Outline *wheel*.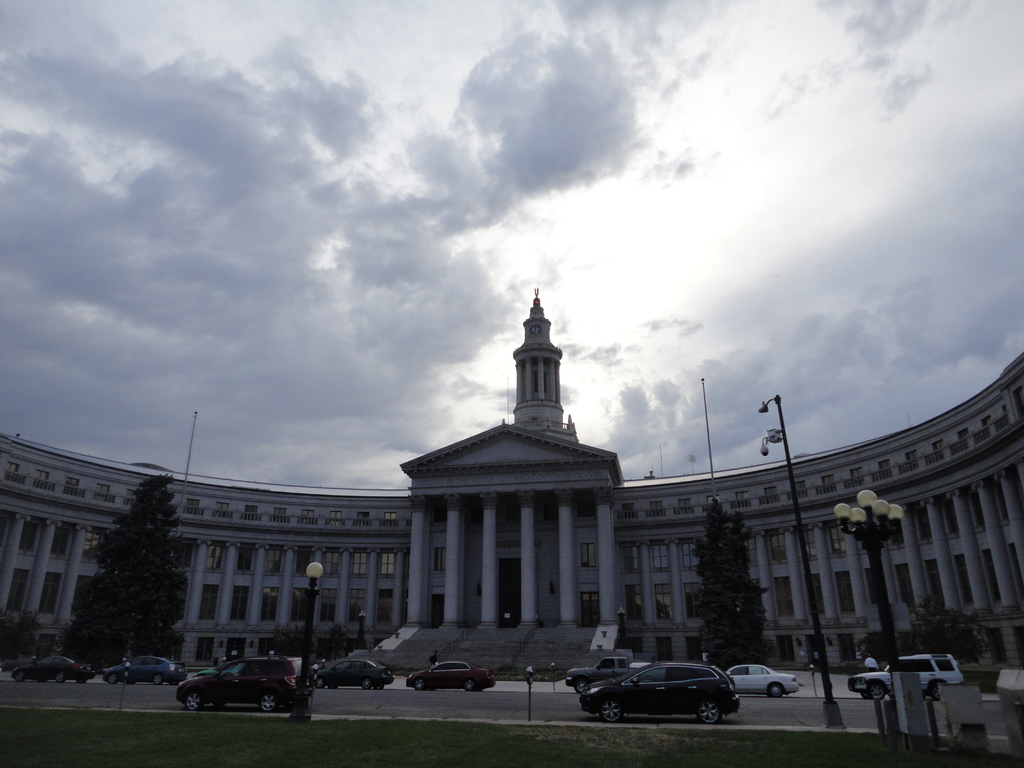
Outline: 691, 698, 723, 724.
